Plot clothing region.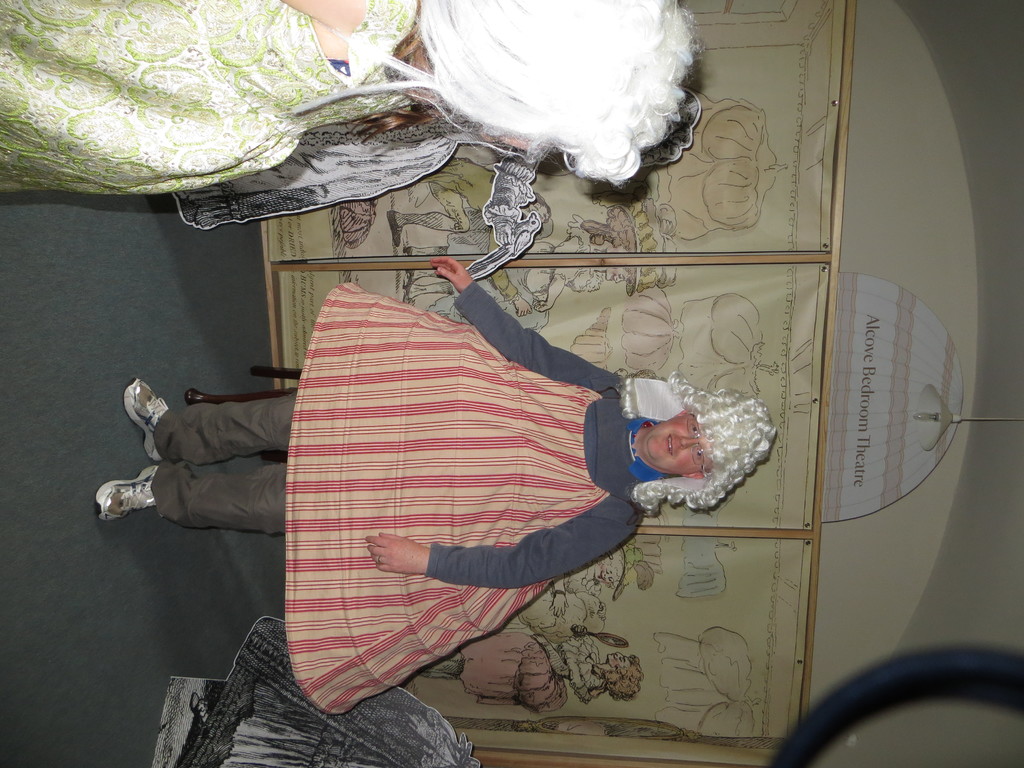
Plotted at (459,636,606,717).
